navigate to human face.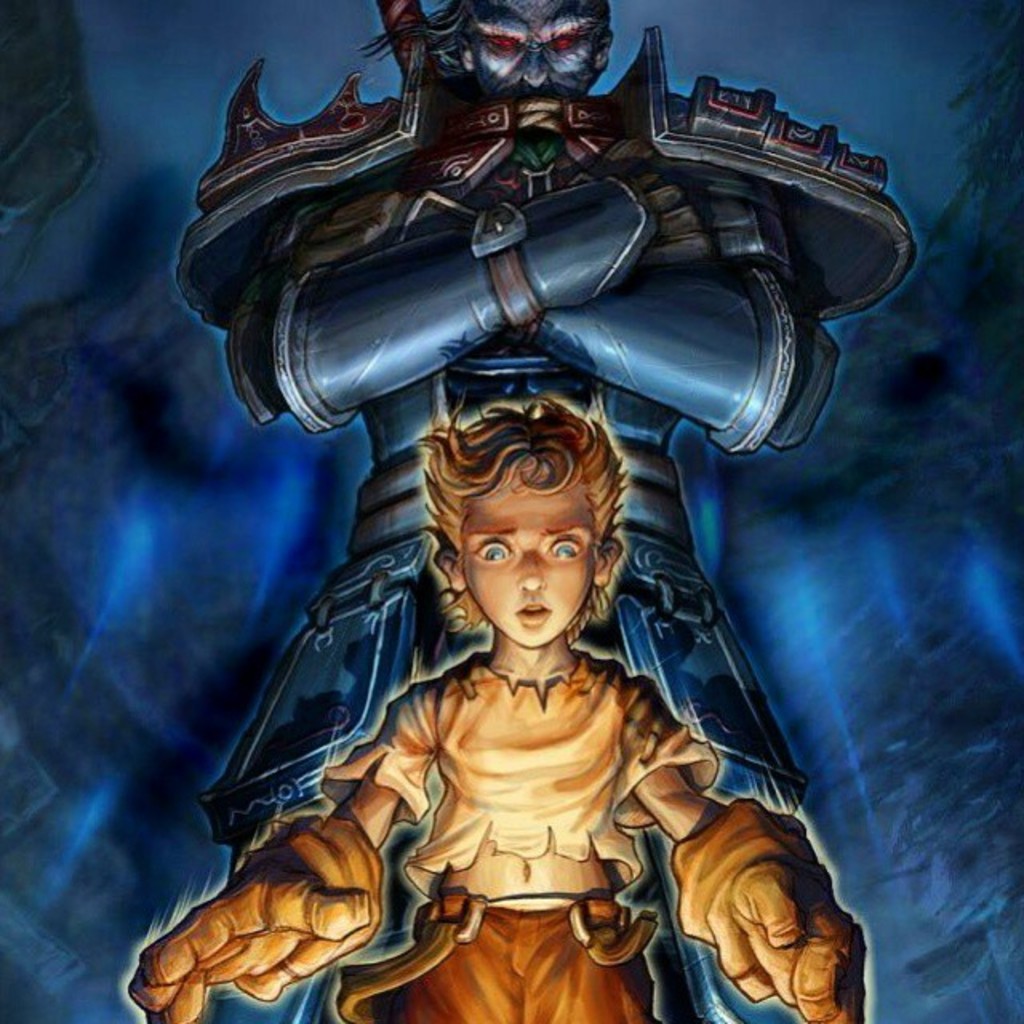
Navigation target: BBox(464, 493, 598, 651).
